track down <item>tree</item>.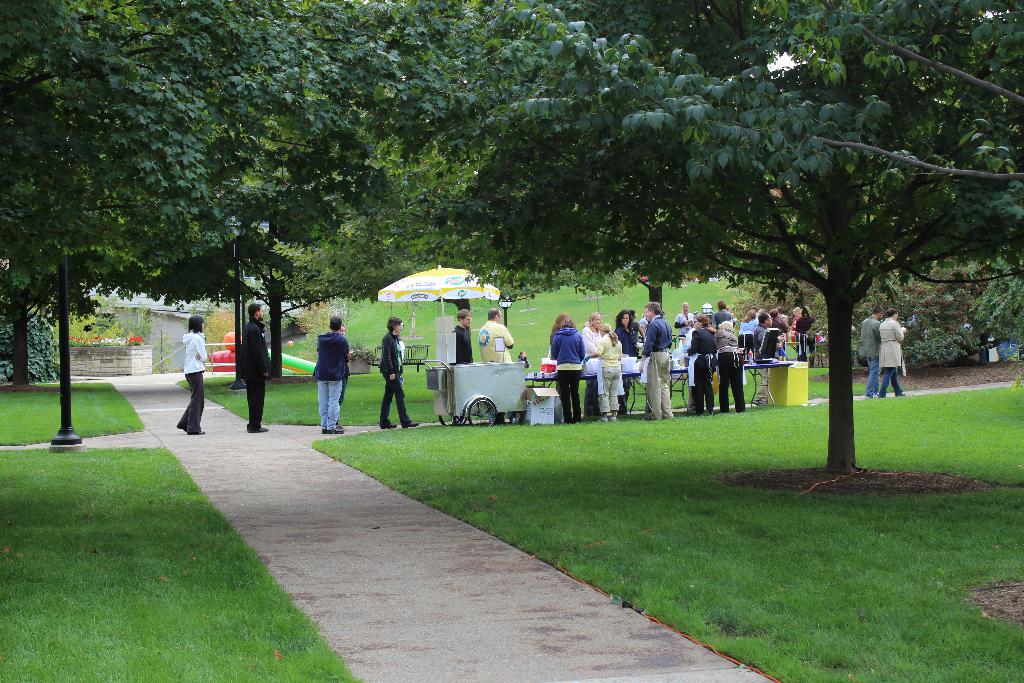
Tracked to (left=0, top=0, right=593, bottom=511).
